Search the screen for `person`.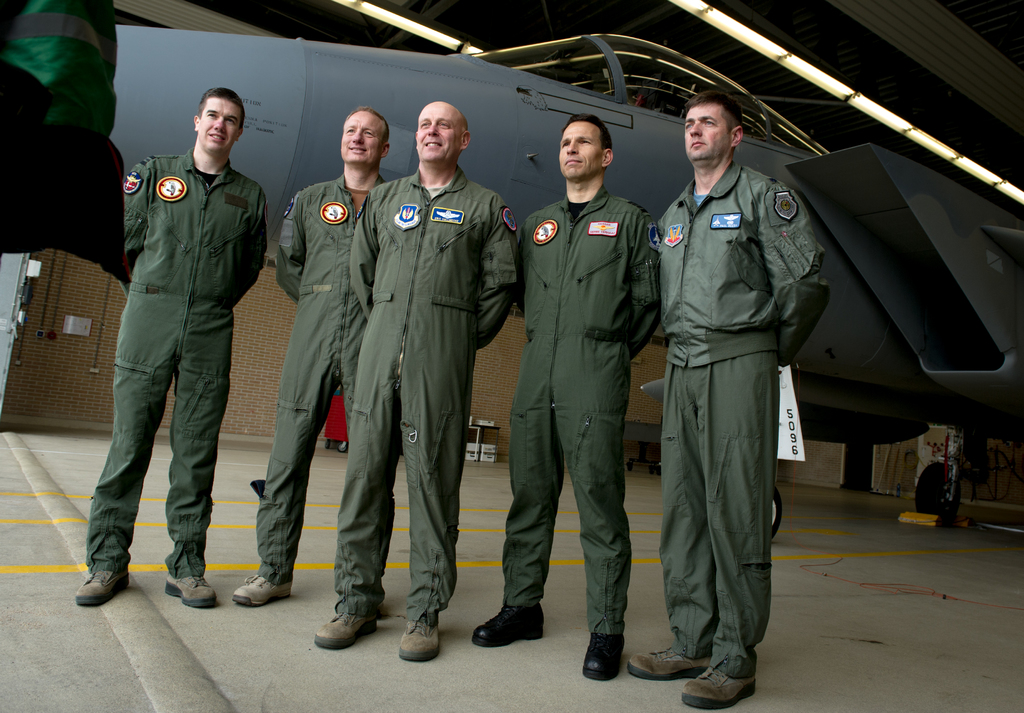
Found at select_region(74, 93, 257, 639).
